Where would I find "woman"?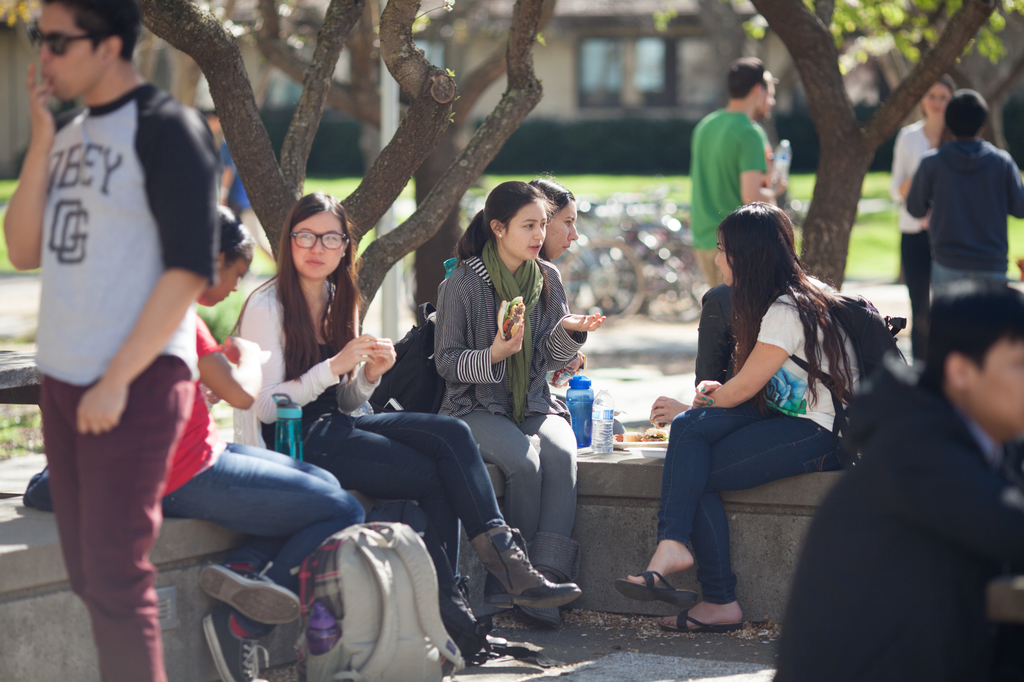
At bbox=(884, 72, 955, 359).
